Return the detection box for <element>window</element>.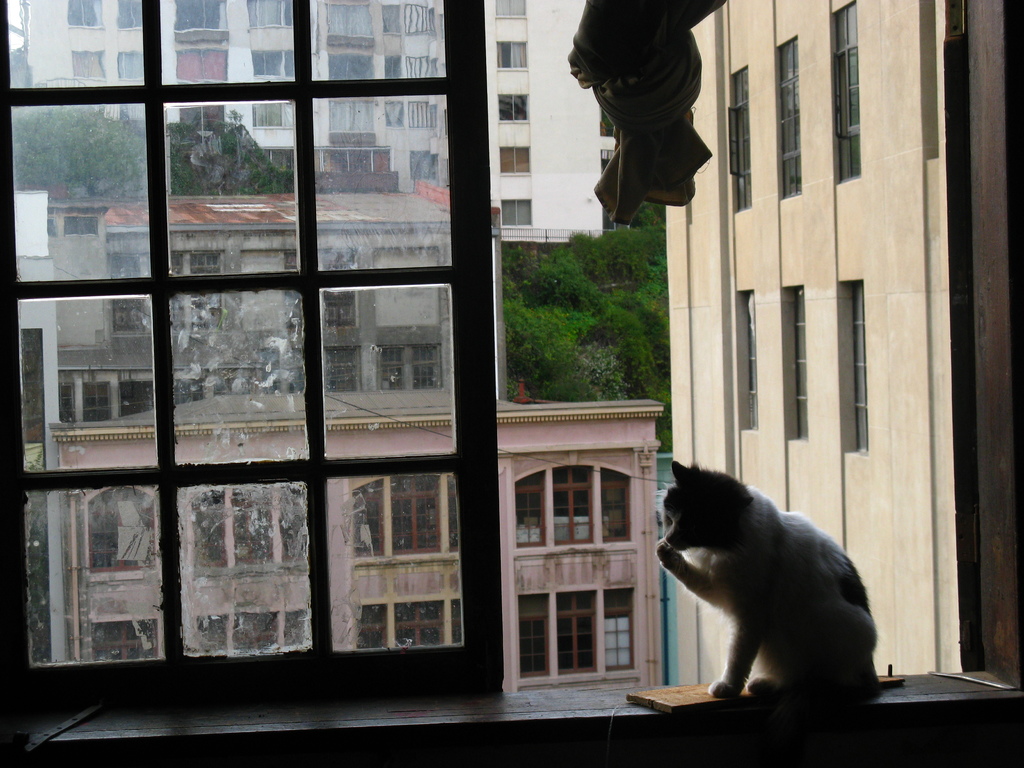
bbox=[384, 3, 401, 35].
